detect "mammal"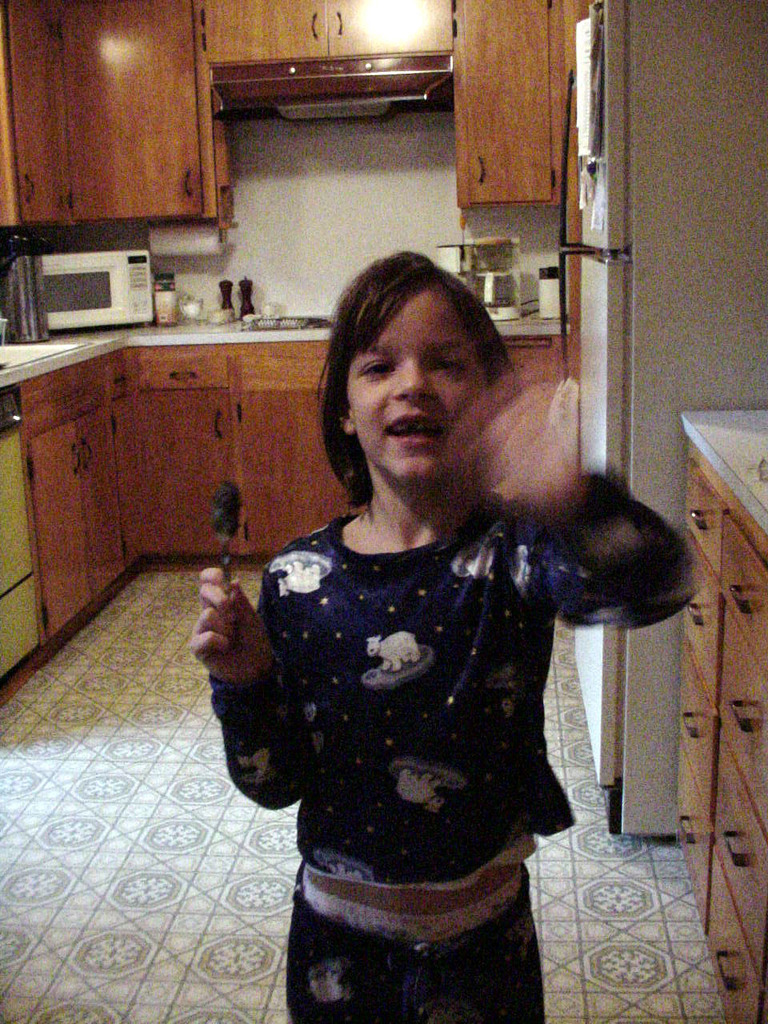
[x1=177, y1=240, x2=722, y2=1023]
